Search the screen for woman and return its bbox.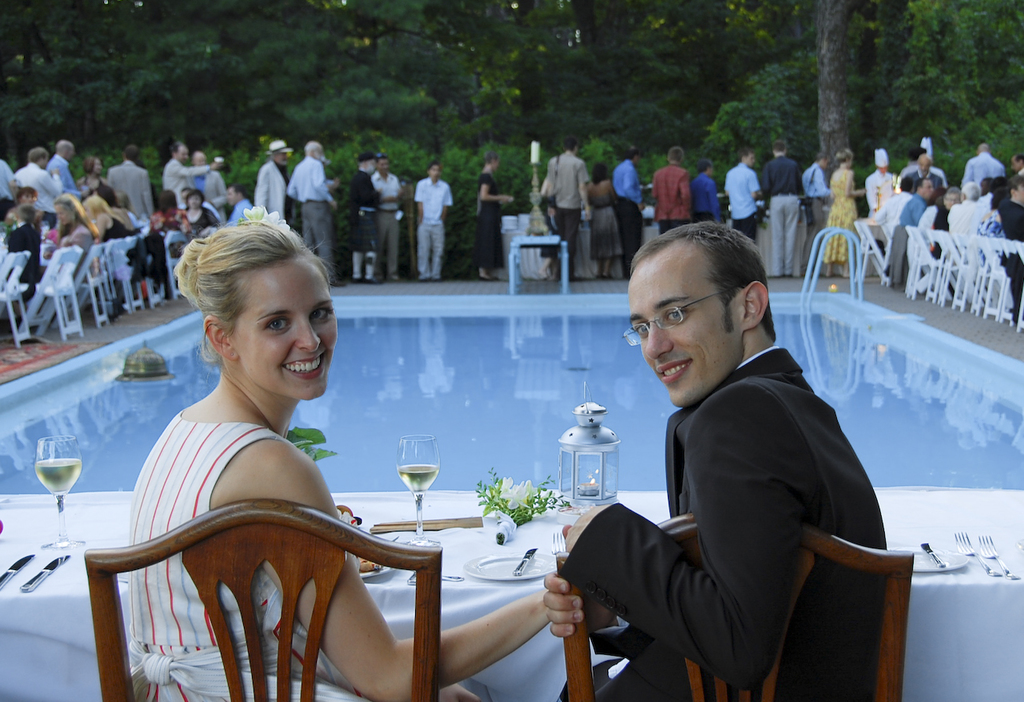
Found: bbox(583, 166, 622, 278).
